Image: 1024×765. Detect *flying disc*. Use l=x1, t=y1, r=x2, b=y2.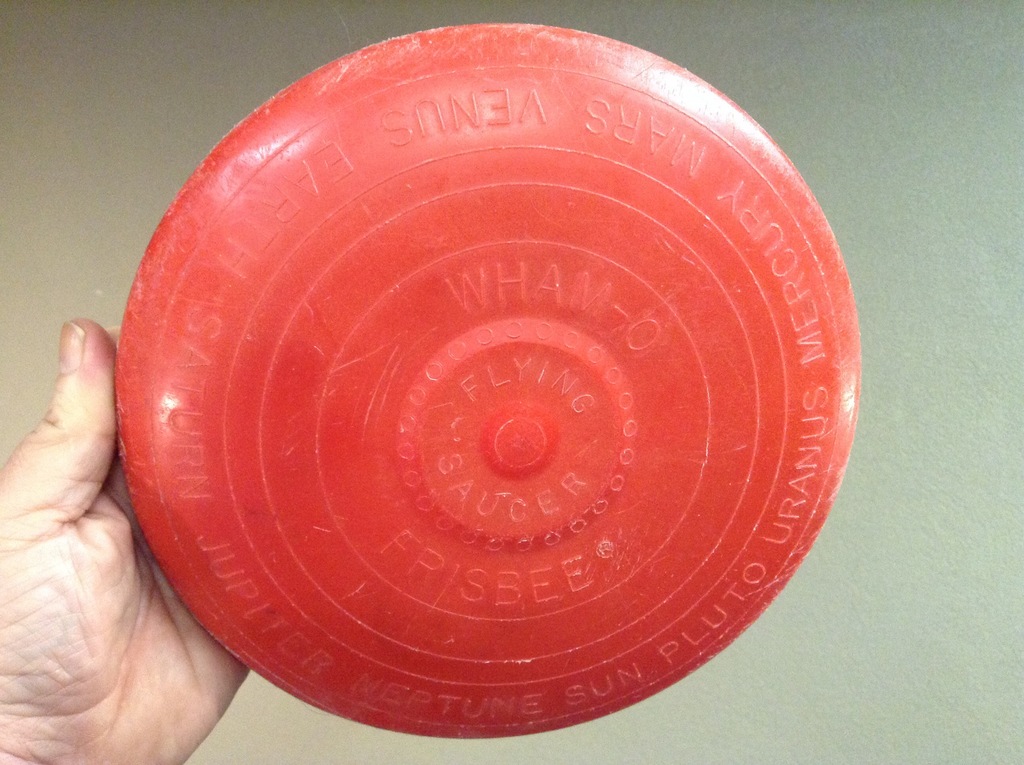
l=111, t=20, r=861, b=739.
